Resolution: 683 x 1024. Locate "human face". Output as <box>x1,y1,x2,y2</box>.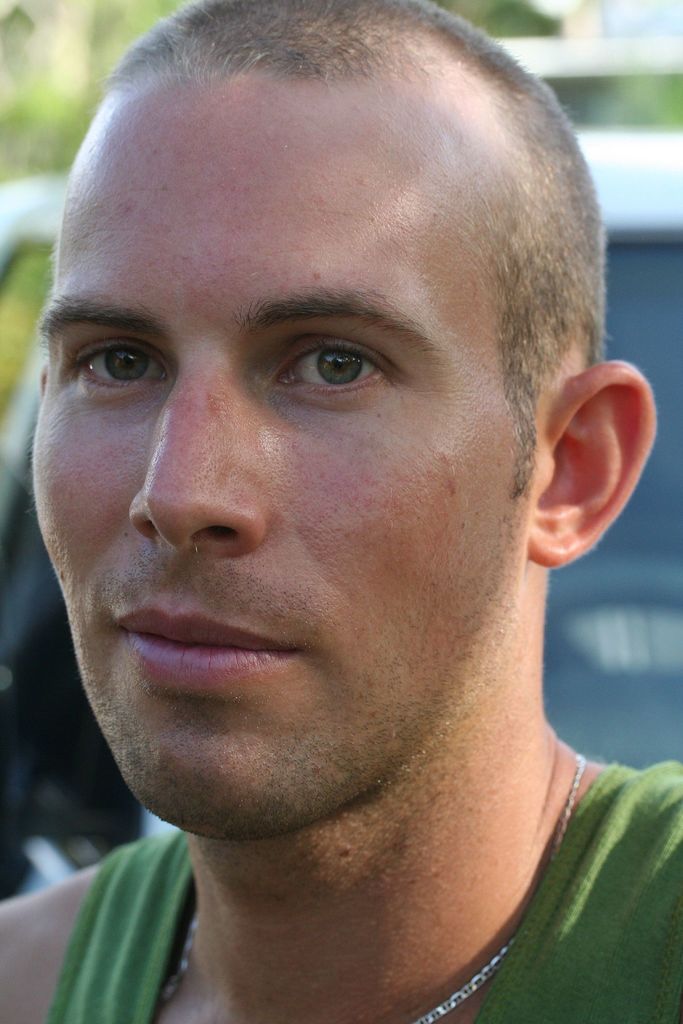
<box>28,64,550,817</box>.
